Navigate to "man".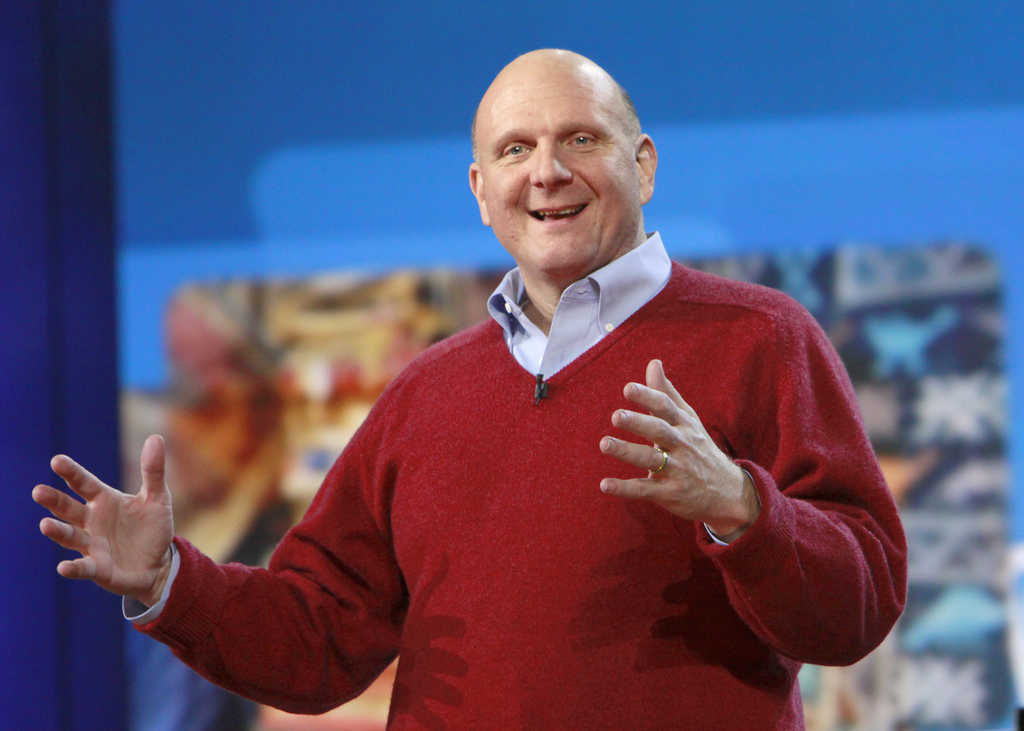
Navigation target: {"left": 28, "top": 35, "right": 911, "bottom": 730}.
